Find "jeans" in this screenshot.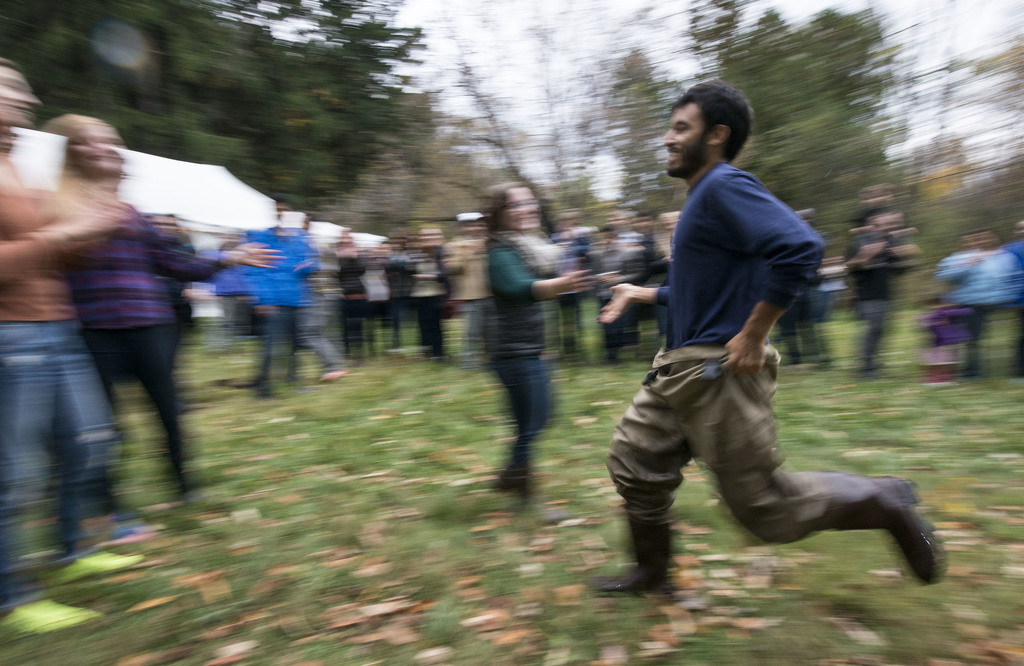
The bounding box for "jeans" is [414,292,450,359].
